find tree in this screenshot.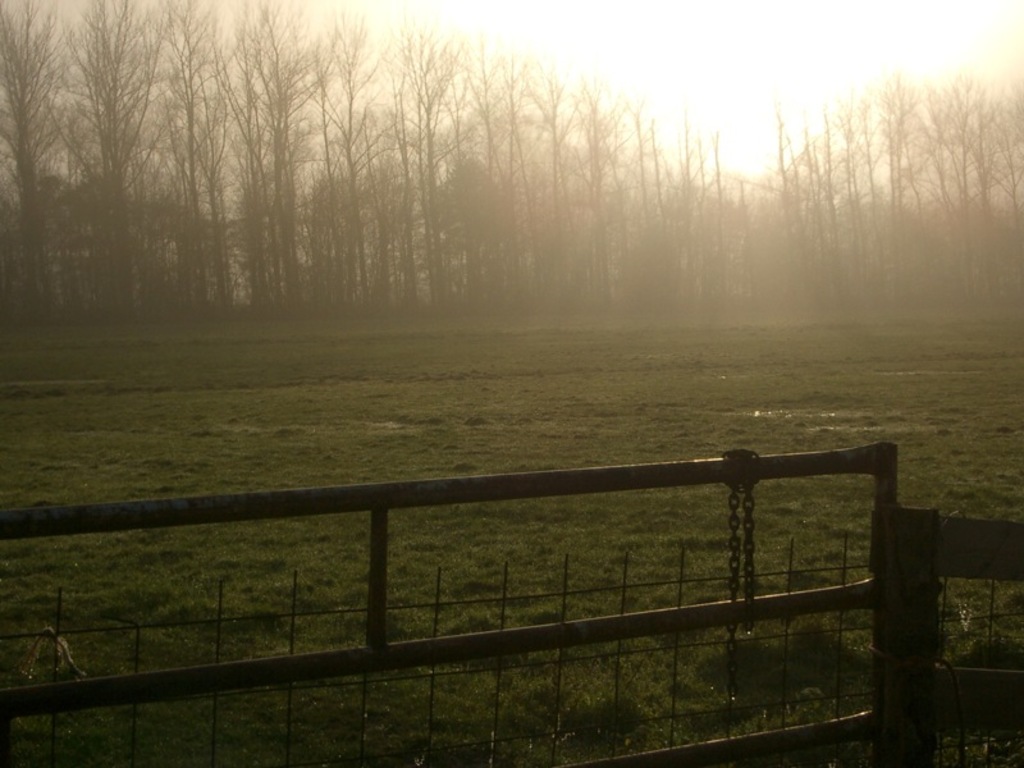
The bounding box for tree is 319/0/389/323.
